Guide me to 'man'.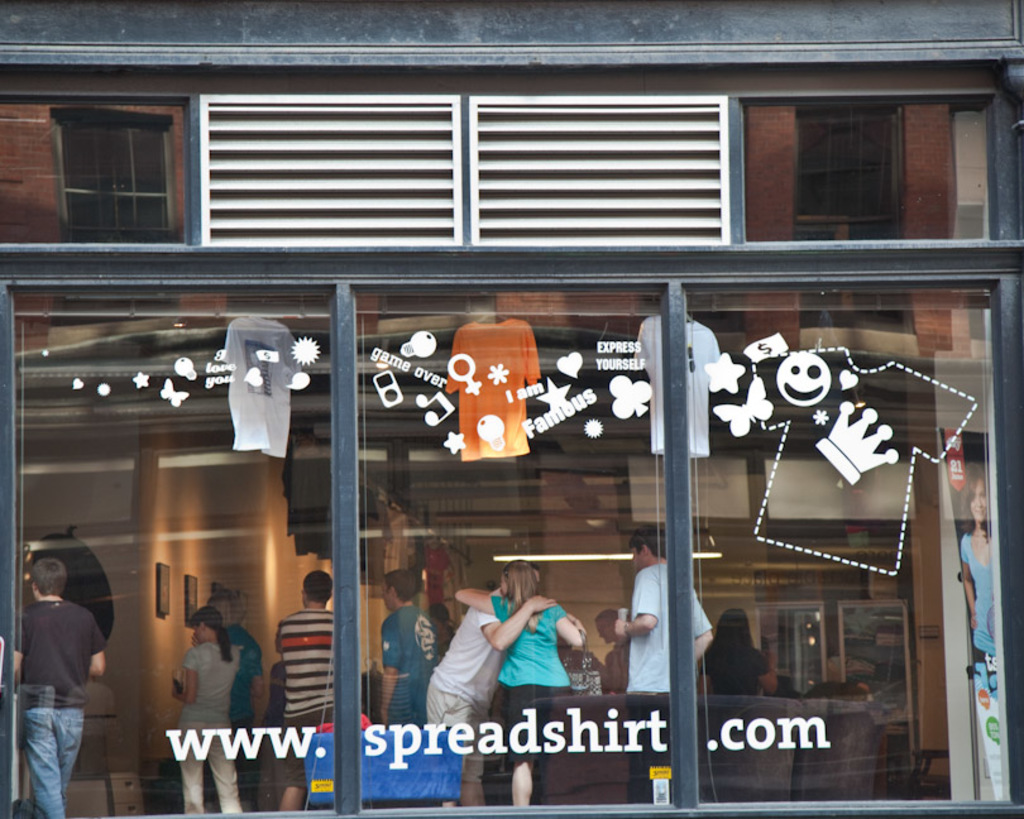
Guidance: bbox(8, 535, 105, 815).
